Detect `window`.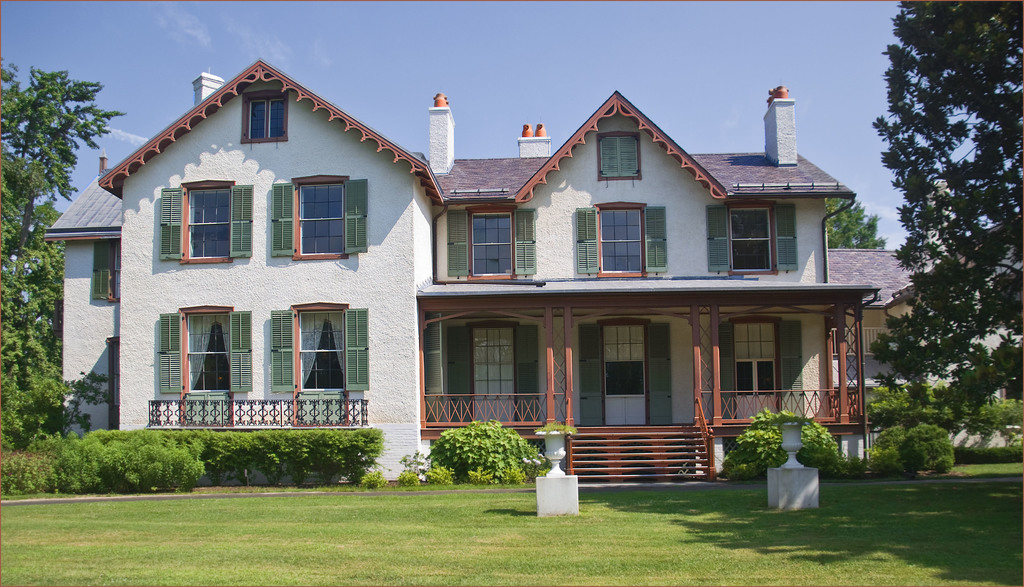
Detected at bbox=(160, 180, 253, 264).
